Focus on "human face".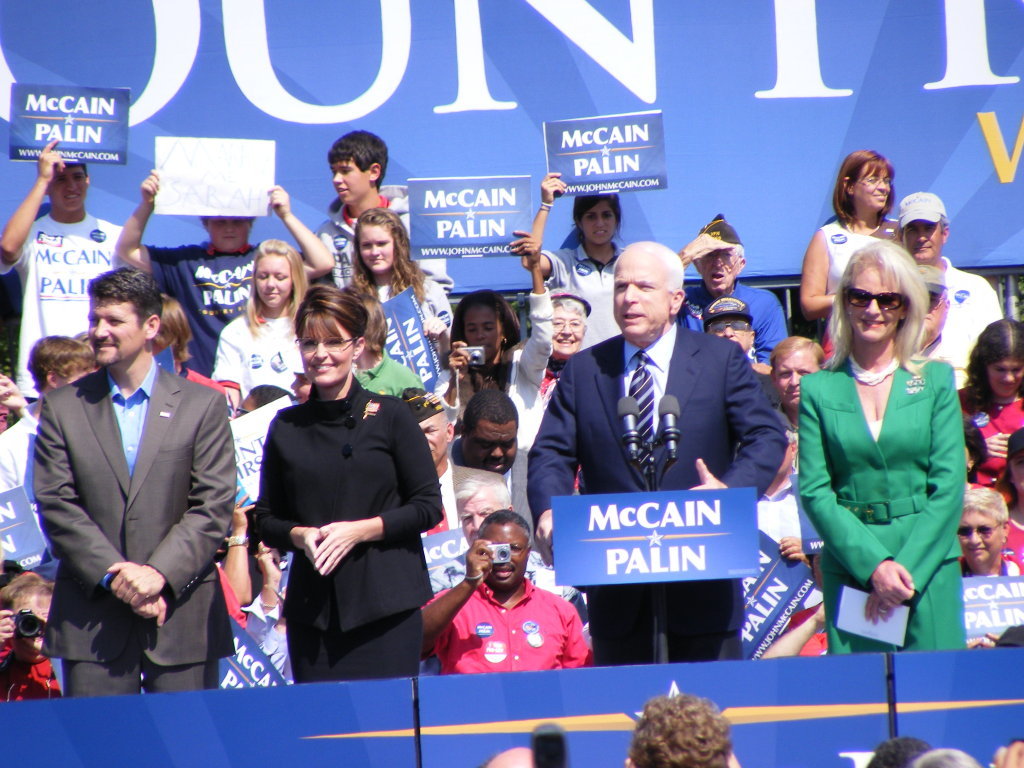
Focused at {"left": 417, "top": 418, "right": 443, "bottom": 462}.
